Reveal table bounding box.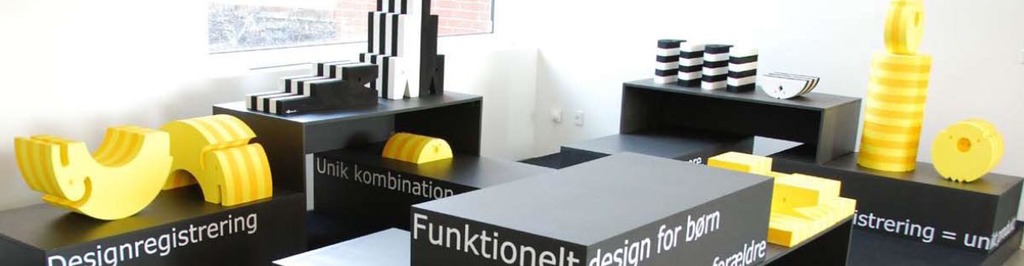
Revealed: <bbox>209, 84, 481, 213</bbox>.
